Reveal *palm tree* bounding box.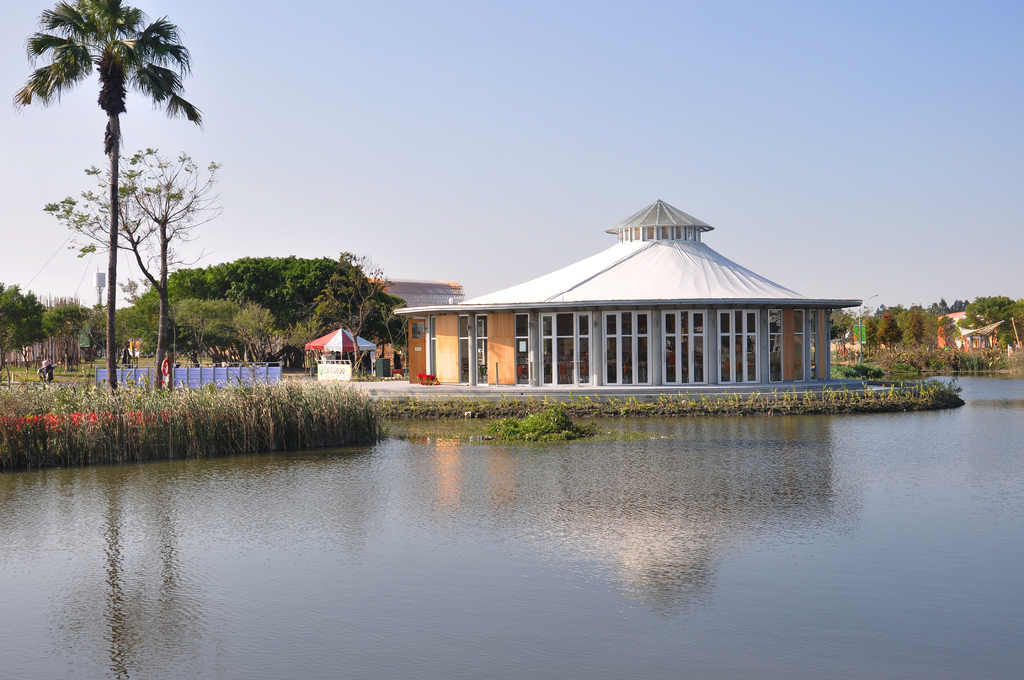
Revealed: detection(961, 291, 1019, 366).
